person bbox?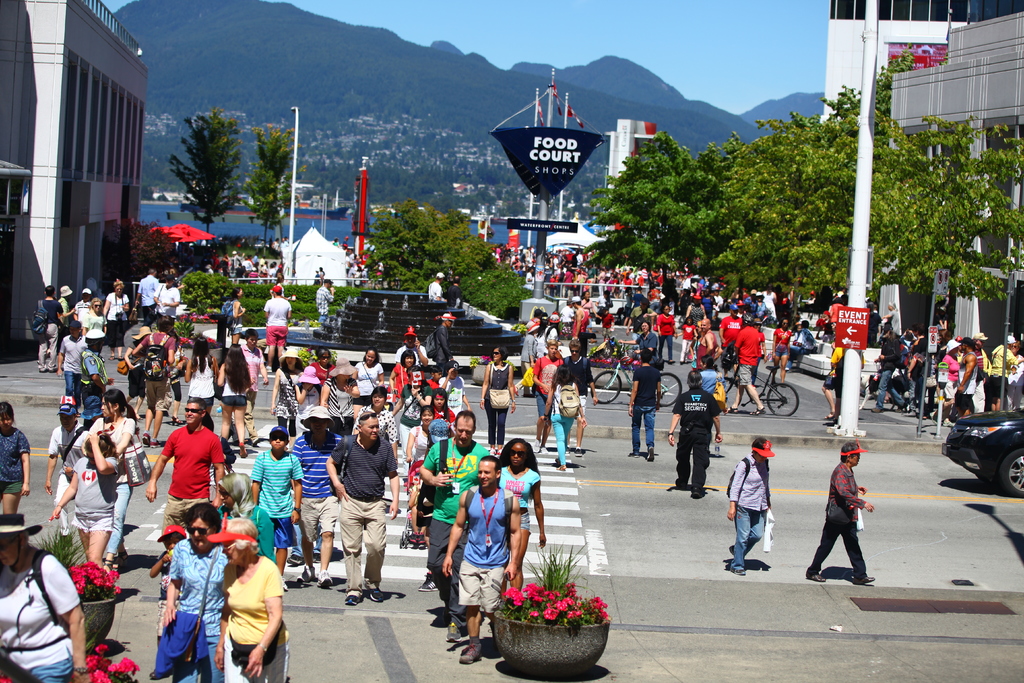
crop(726, 439, 776, 578)
